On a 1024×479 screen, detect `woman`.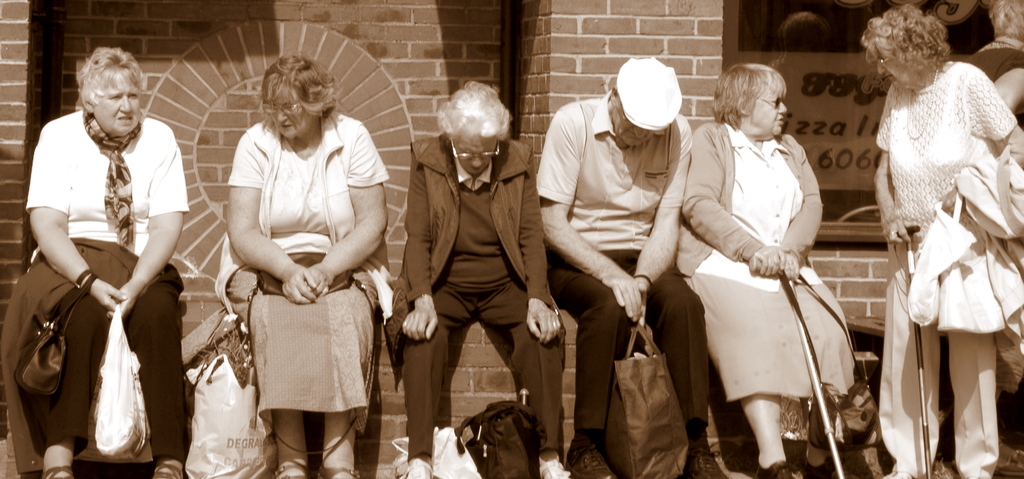
[540,49,732,478].
